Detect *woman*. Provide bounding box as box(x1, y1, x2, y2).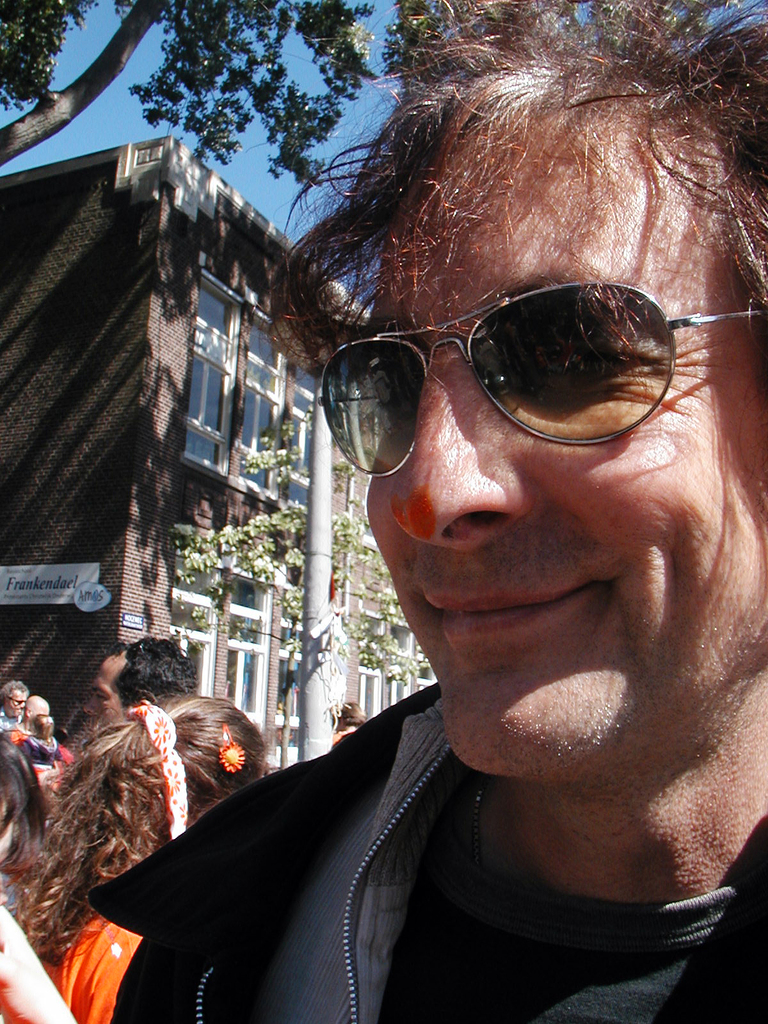
box(127, 92, 763, 1009).
